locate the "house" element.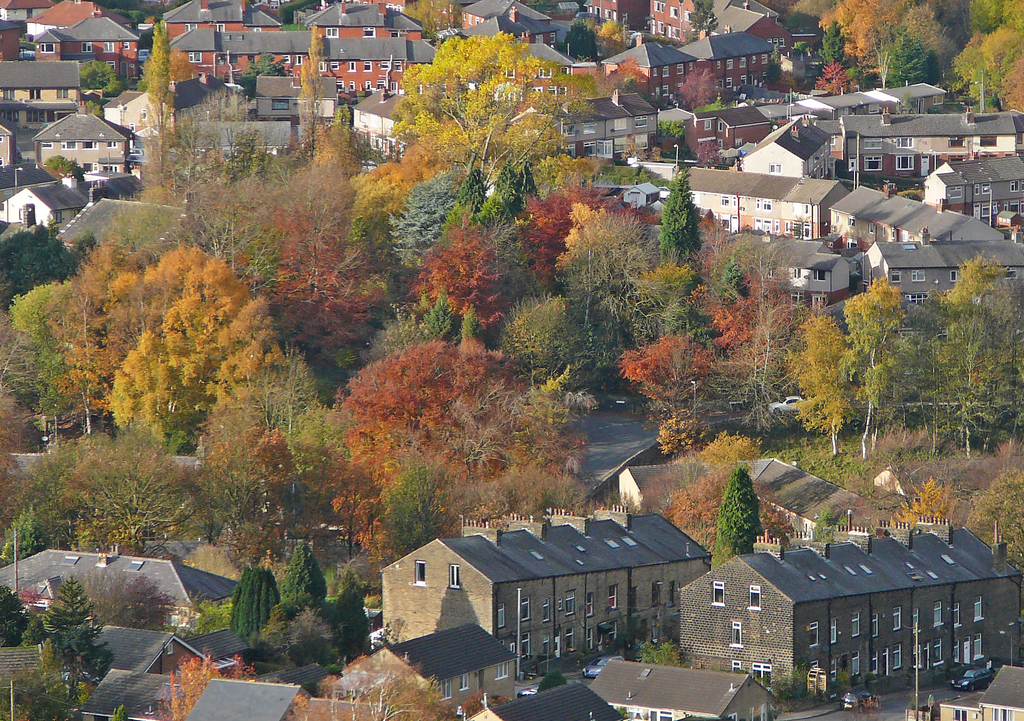
Element bbox: (369,619,525,720).
